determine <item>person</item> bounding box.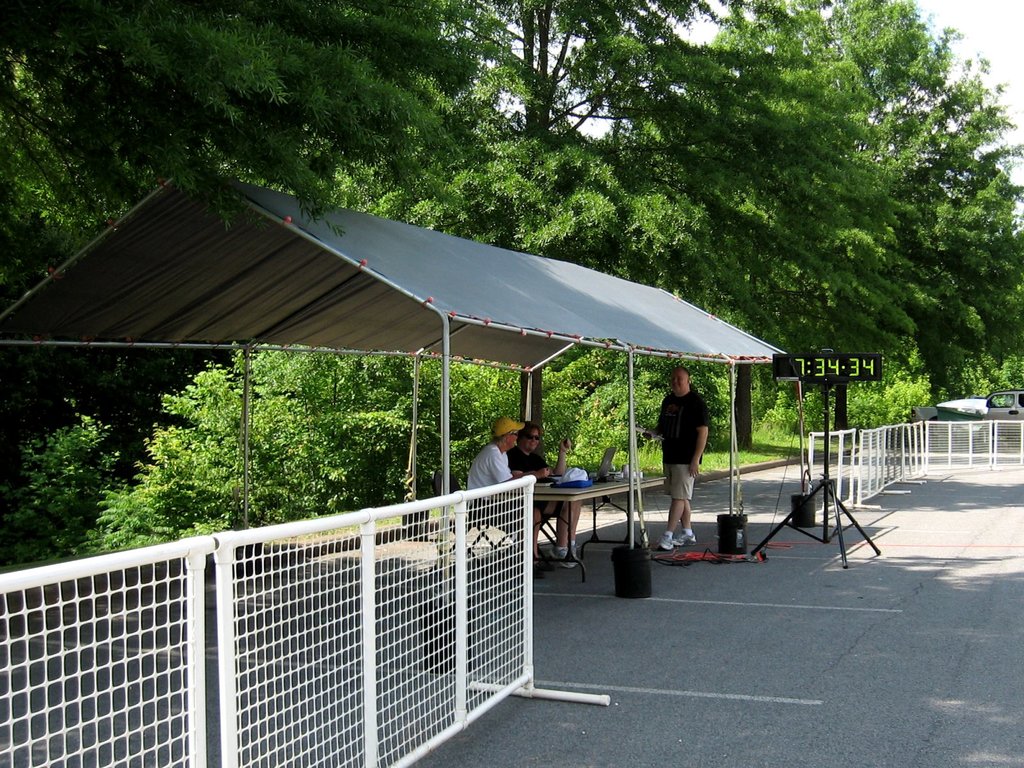
Determined: bbox(643, 367, 716, 553).
